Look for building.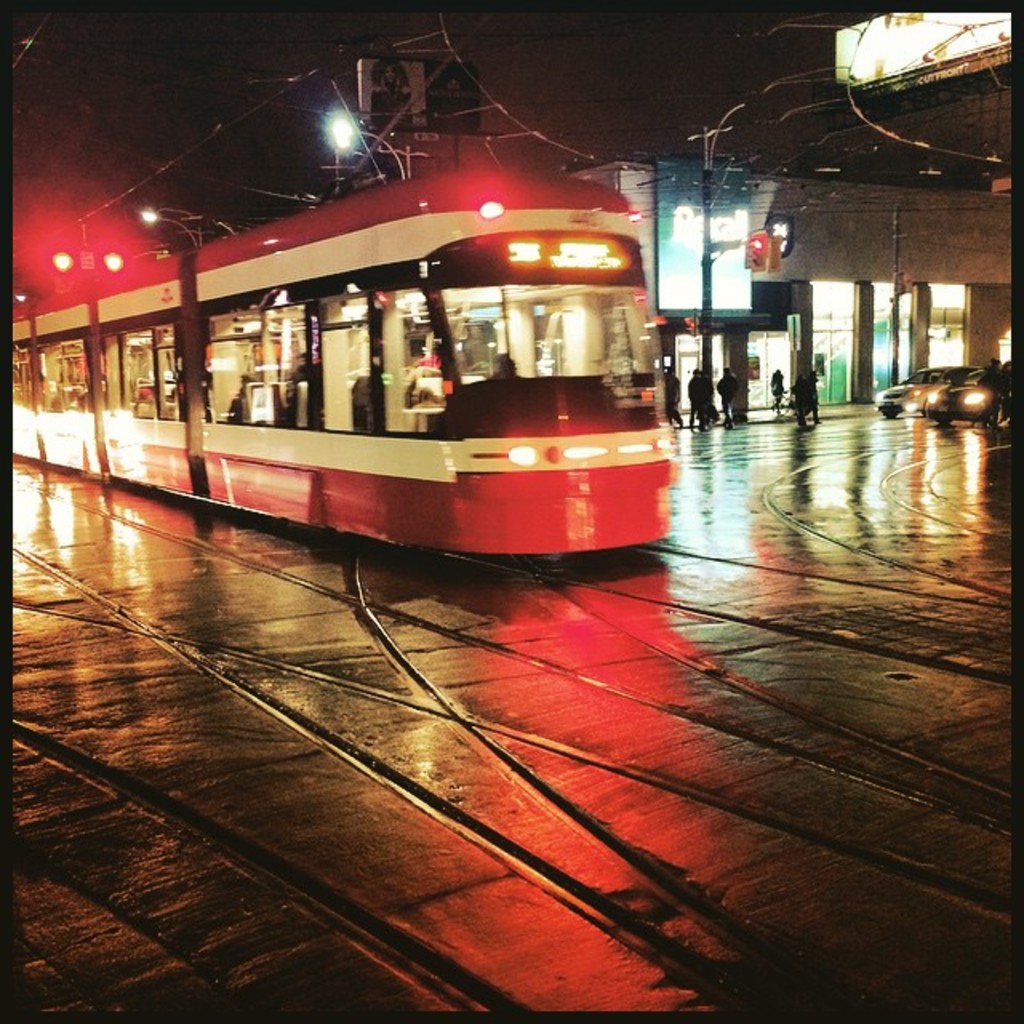
Found: box(562, 155, 1022, 419).
